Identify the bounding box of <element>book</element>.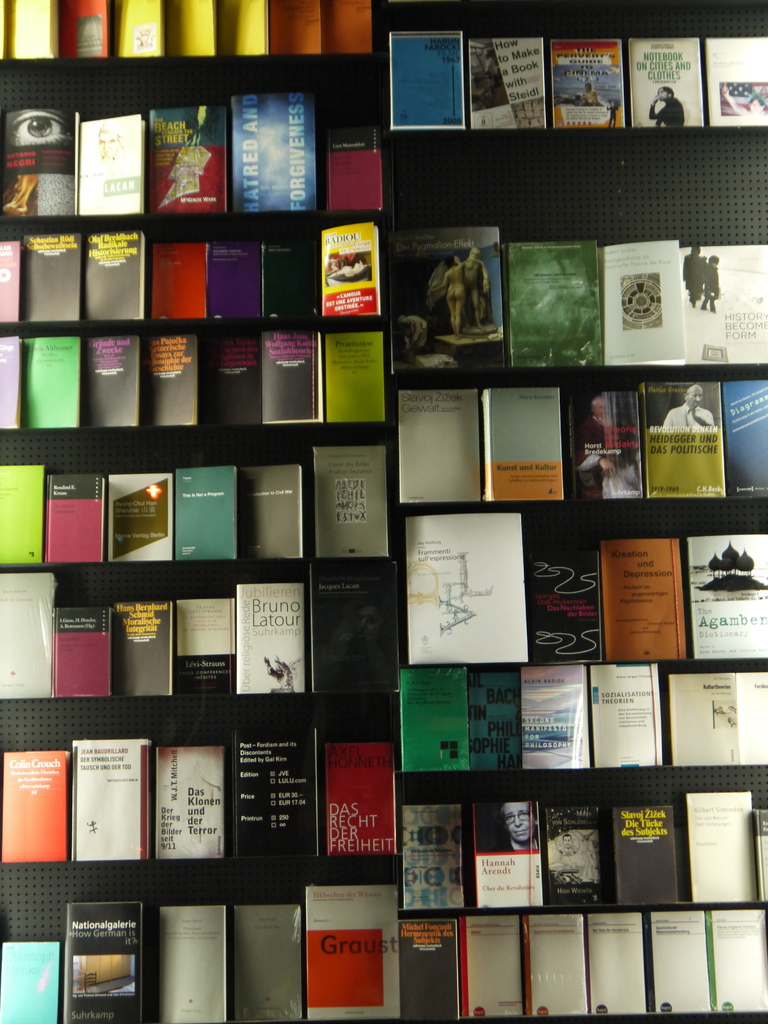
(left=0, top=937, right=62, bottom=1023).
